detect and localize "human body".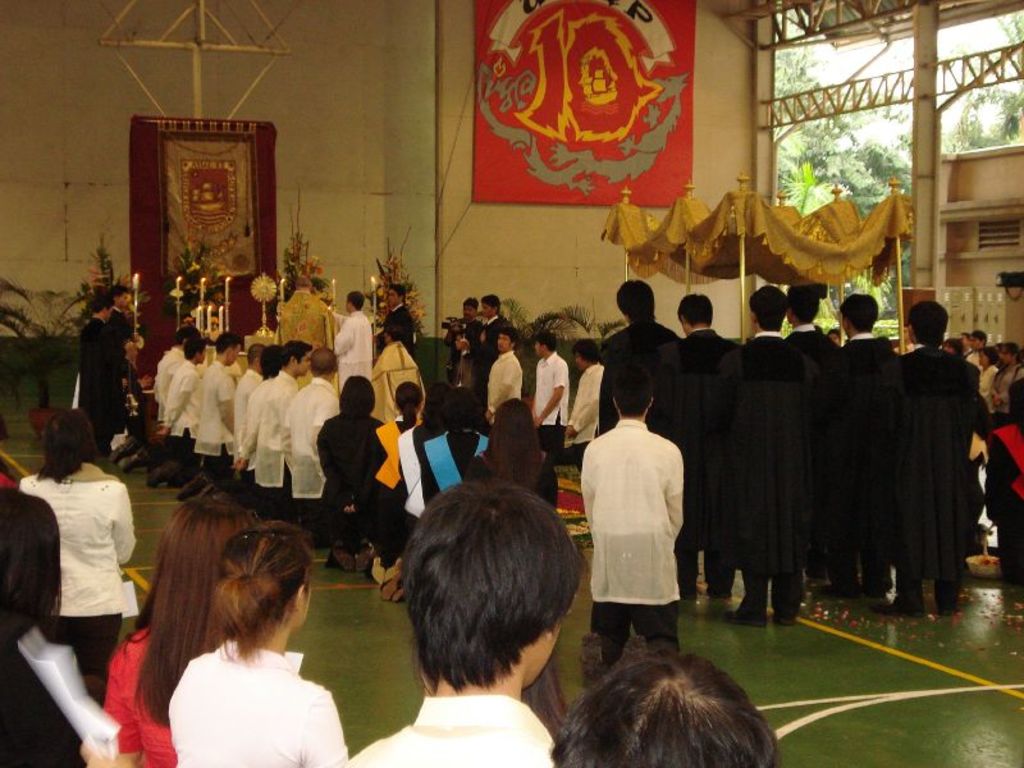
Localized at region(973, 324, 987, 365).
